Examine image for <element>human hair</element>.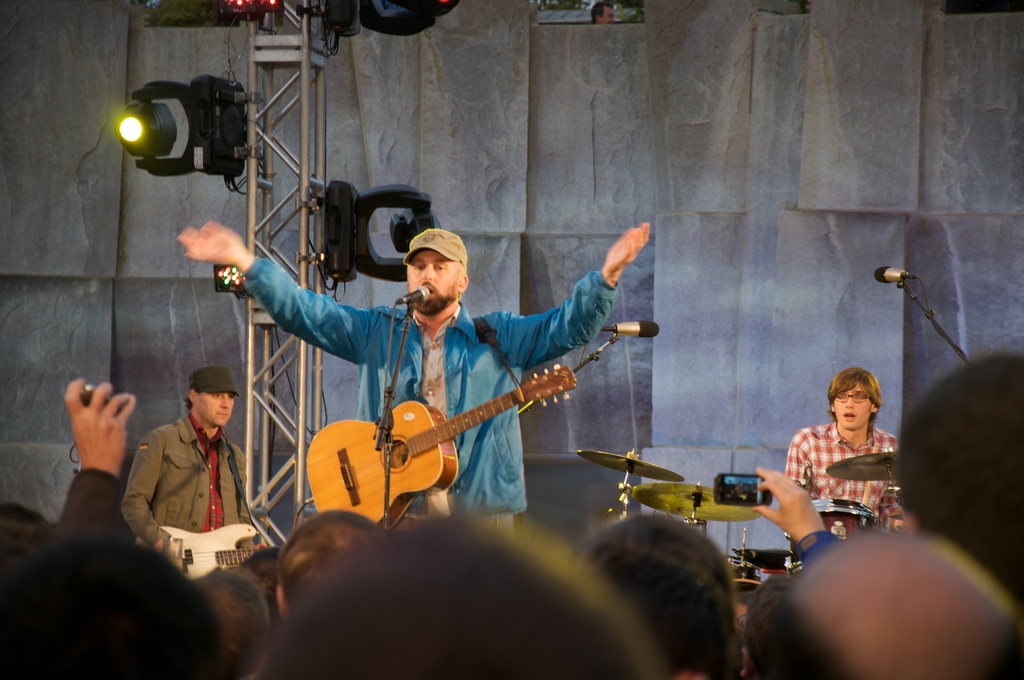
Examination result: (x1=281, y1=508, x2=388, y2=610).
